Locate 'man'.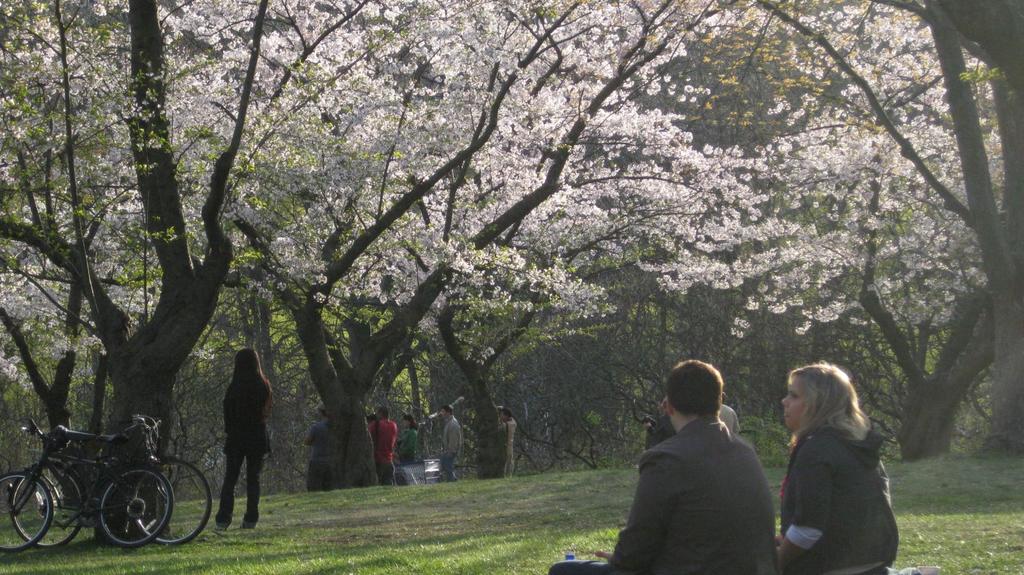
Bounding box: x1=301 y1=407 x2=335 y2=498.
